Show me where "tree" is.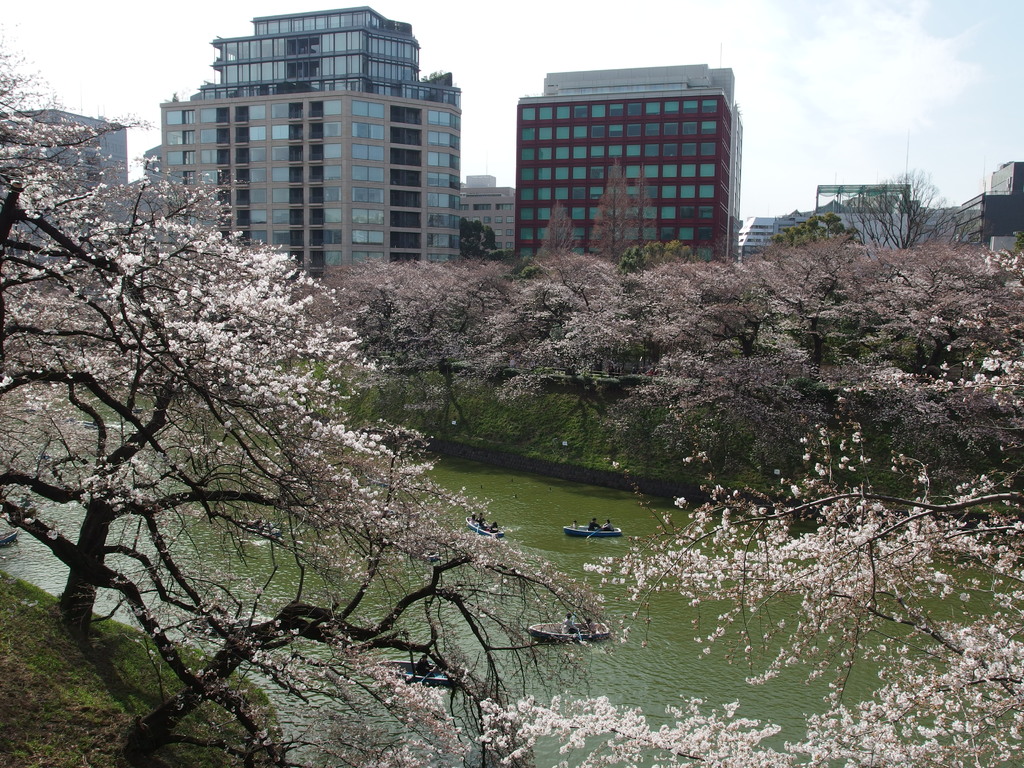
"tree" is at l=476, t=426, r=1023, b=767.
